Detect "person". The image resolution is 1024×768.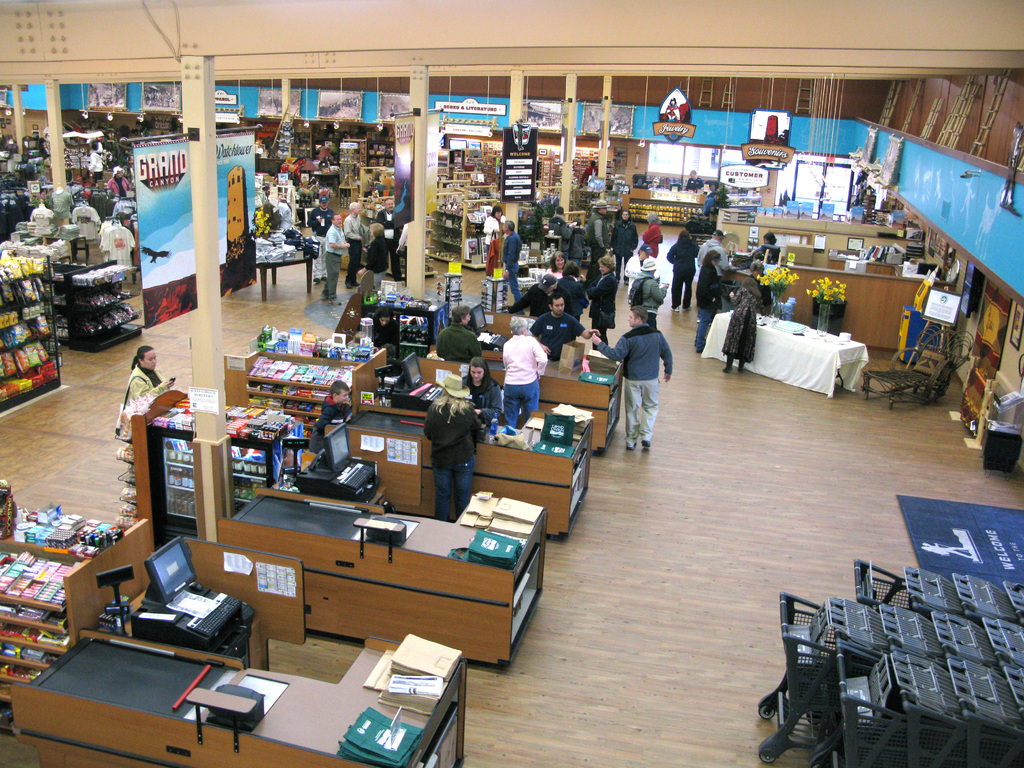
[125, 339, 170, 412].
